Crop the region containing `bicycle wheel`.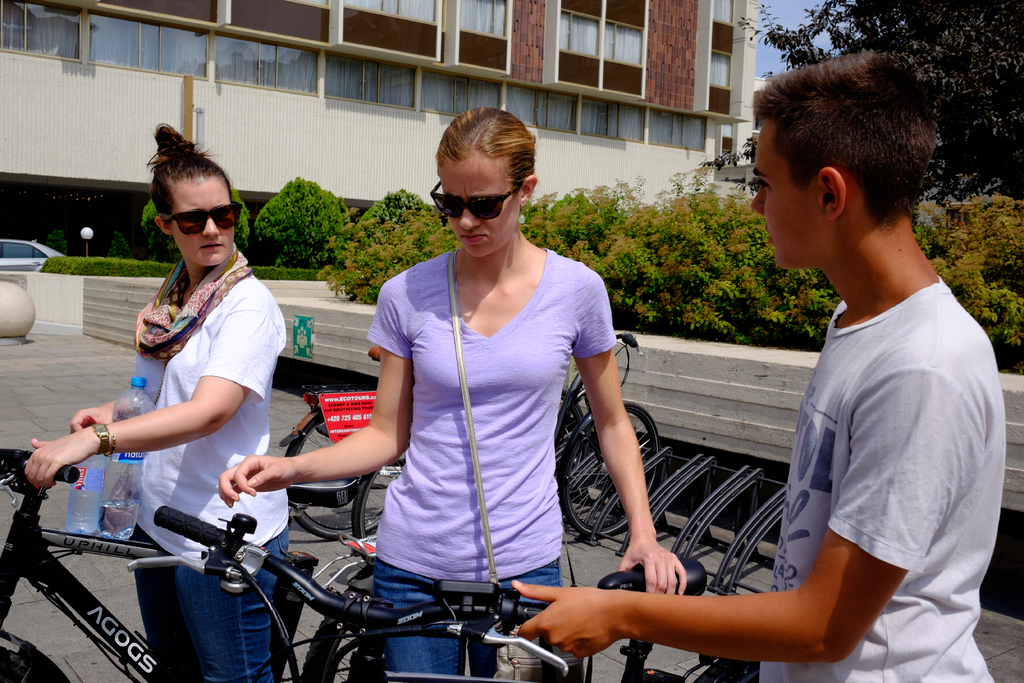
Crop region: bbox(284, 419, 380, 545).
